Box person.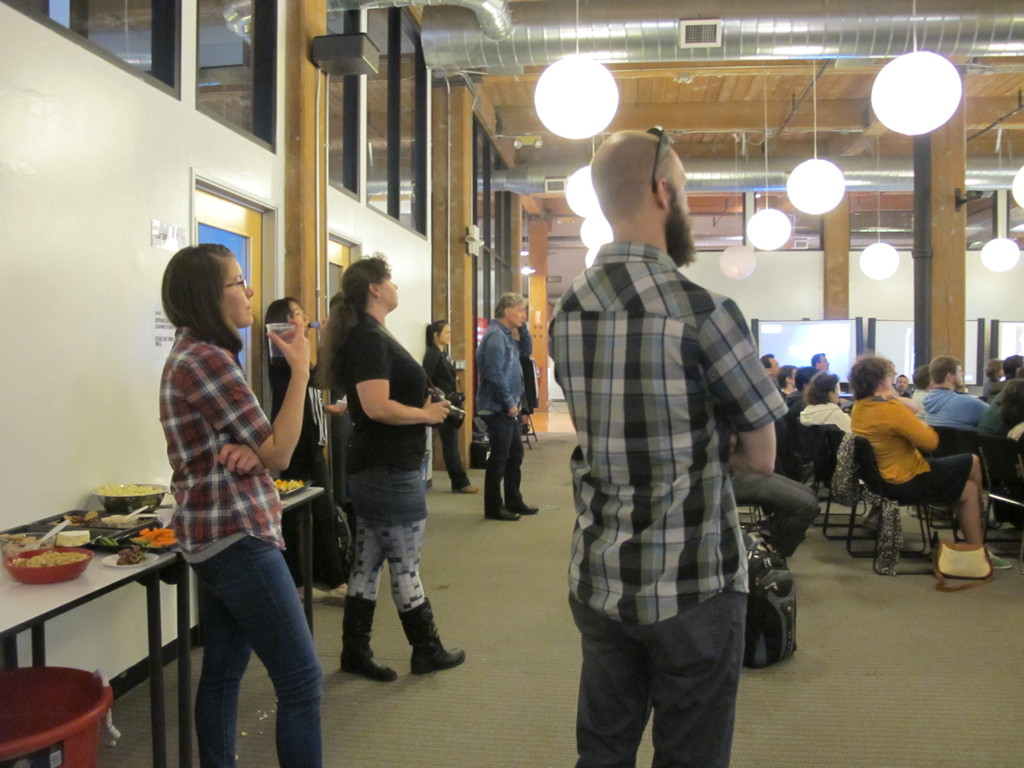
<box>138,222,308,753</box>.
